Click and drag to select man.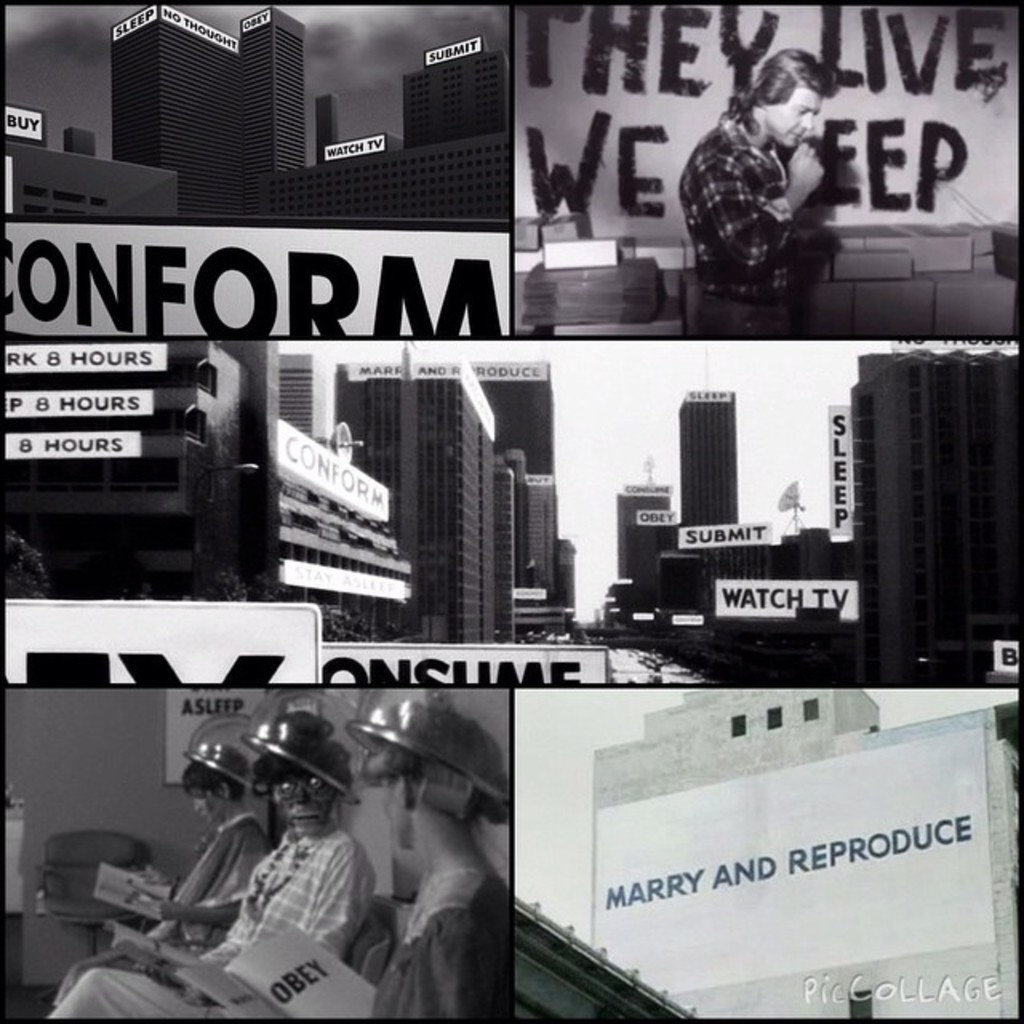
Selection: <bbox>675, 59, 846, 322</bbox>.
